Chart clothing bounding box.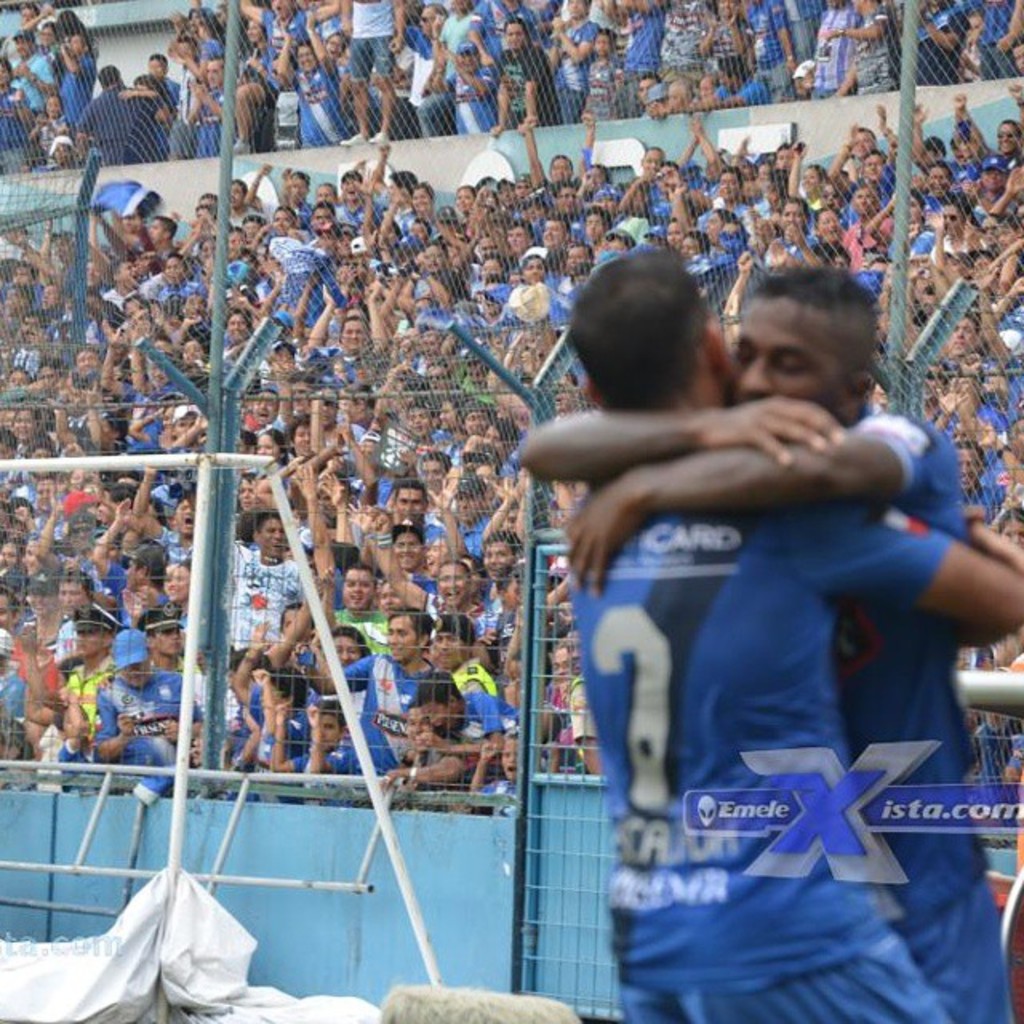
Charted: <bbox>827, 418, 990, 1022</bbox>.
